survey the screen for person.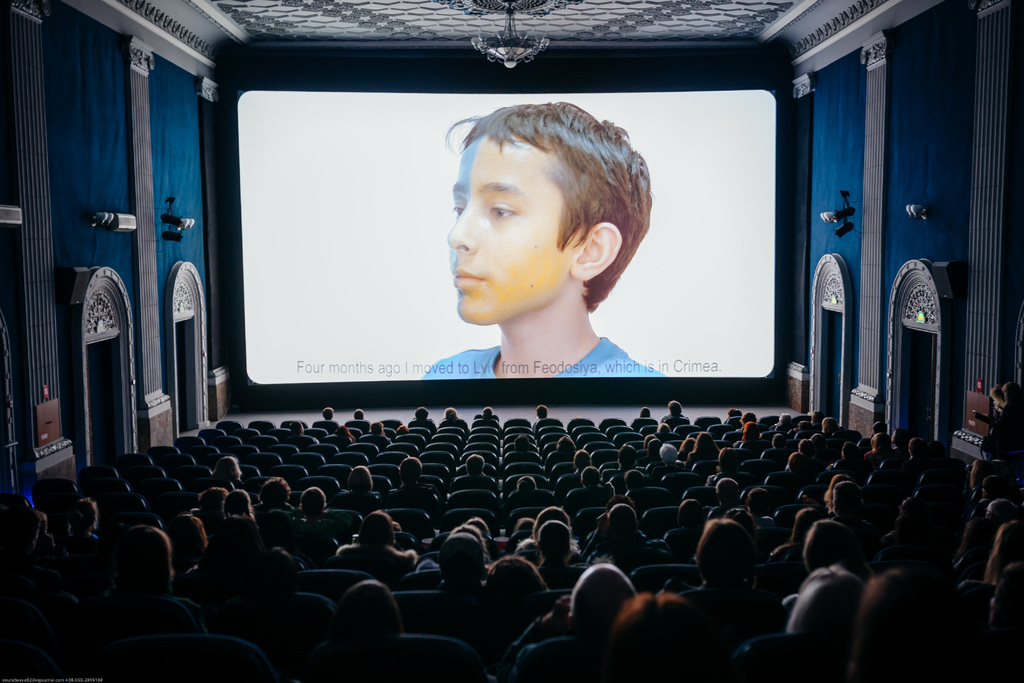
Survey found: x1=574 y1=452 x2=602 y2=466.
